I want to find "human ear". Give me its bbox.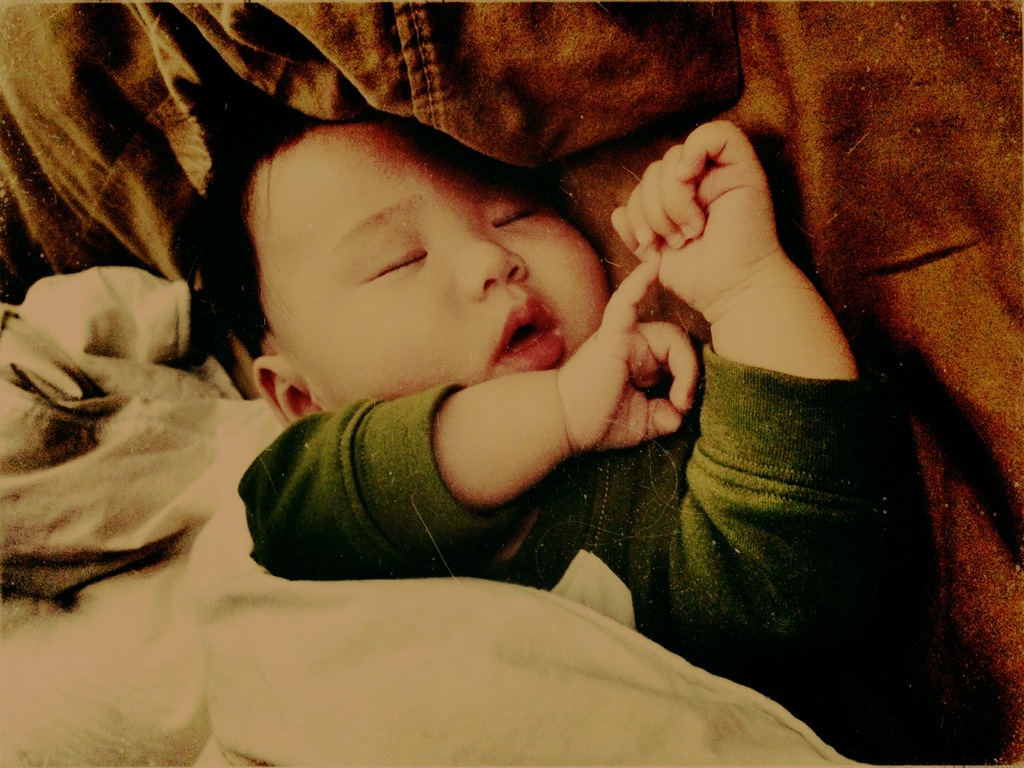
x1=250 y1=352 x2=326 y2=427.
